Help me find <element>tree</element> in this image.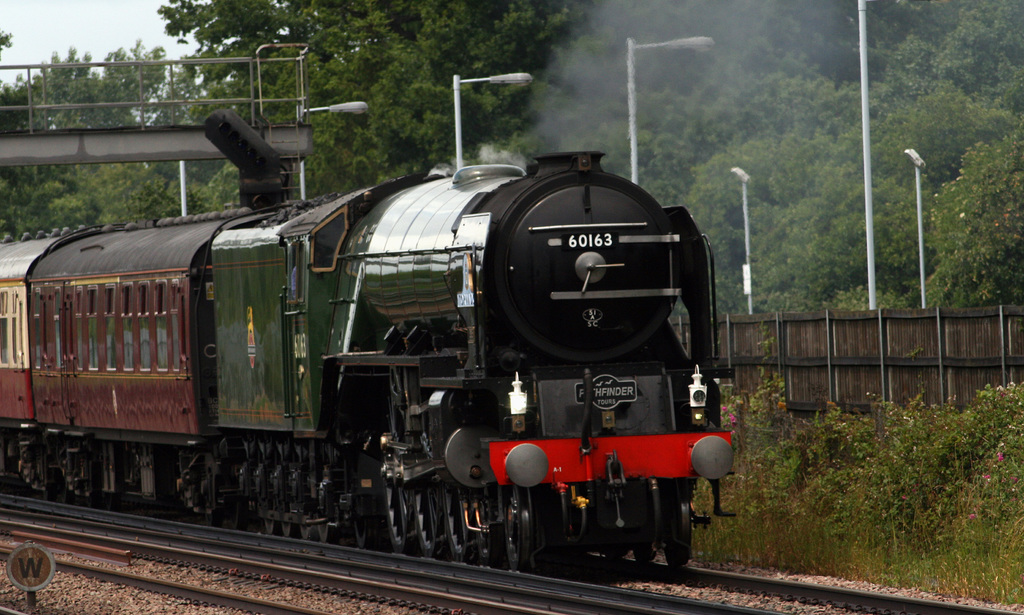
Found it: Rect(0, 0, 1021, 317).
